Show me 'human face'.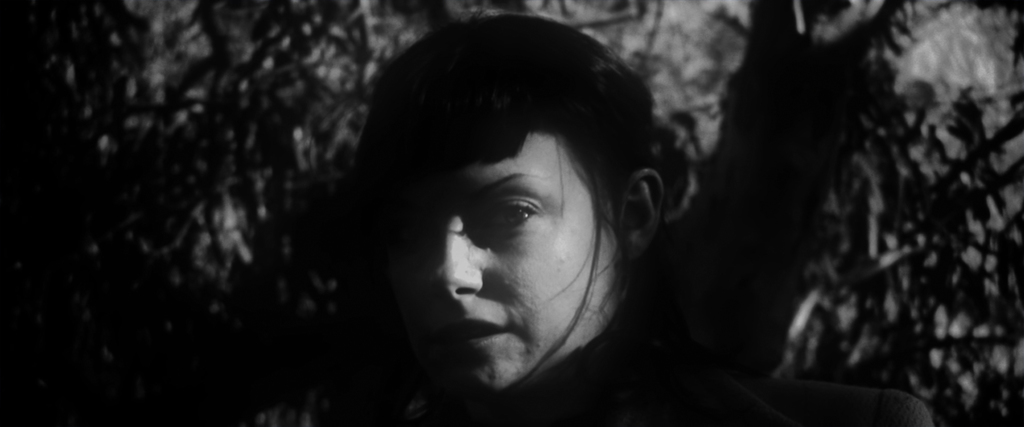
'human face' is here: crop(413, 130, 622, 384).
